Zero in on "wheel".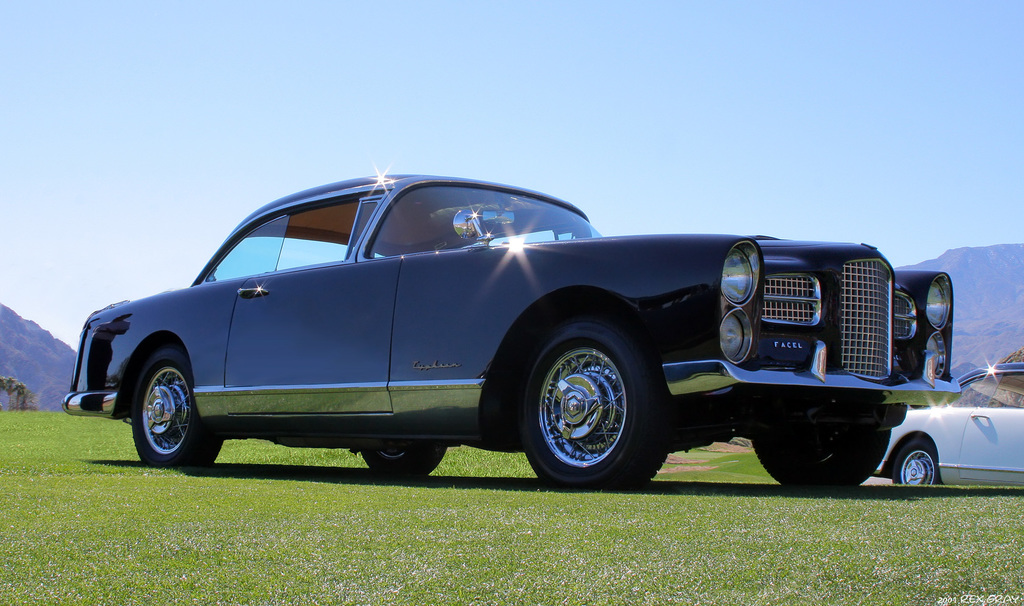
Zeroed in: 890:444:939:482.
